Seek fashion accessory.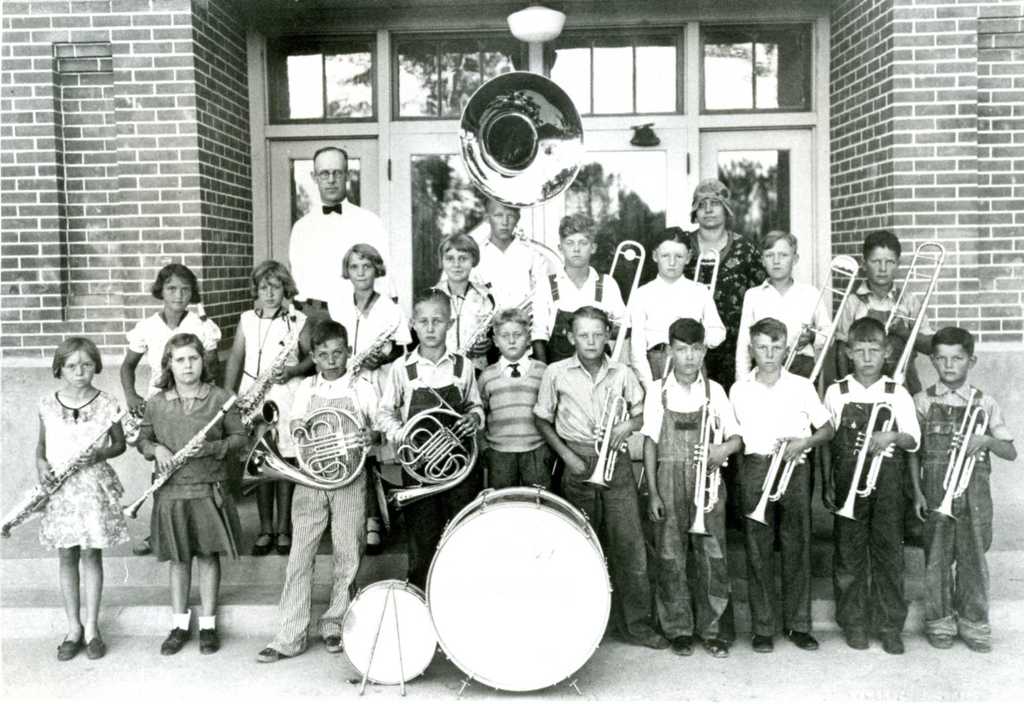
<box>319,204,342,216</box>.
